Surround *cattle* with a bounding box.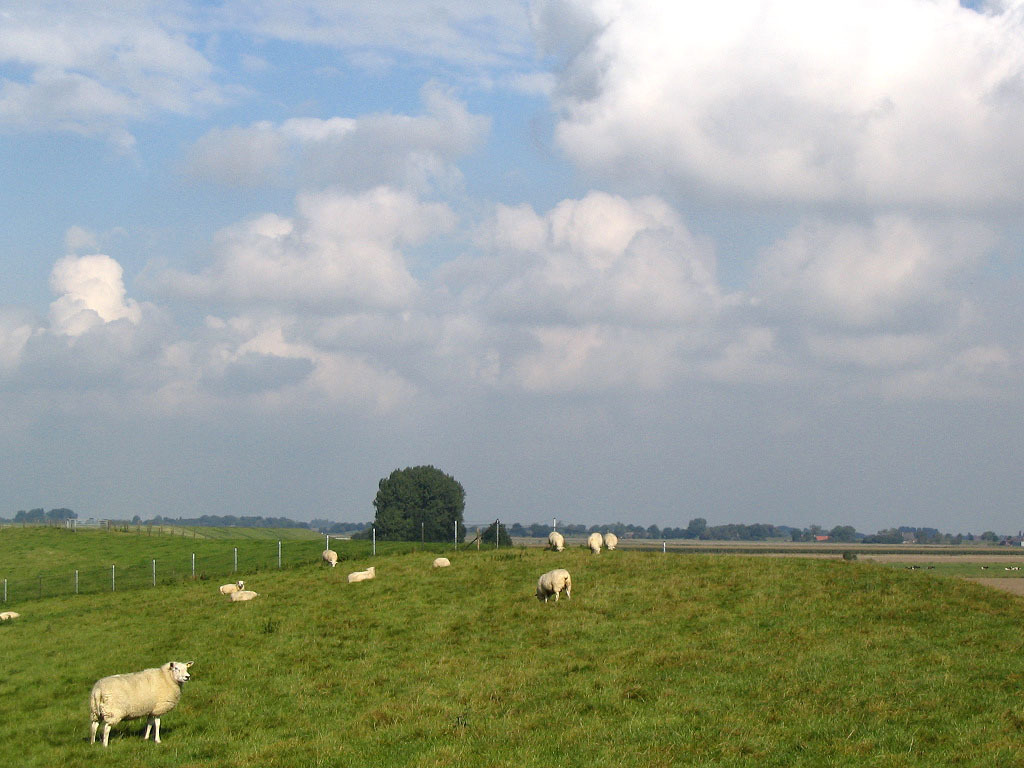
x1=72 y1=660 x2=187 y2=753.
